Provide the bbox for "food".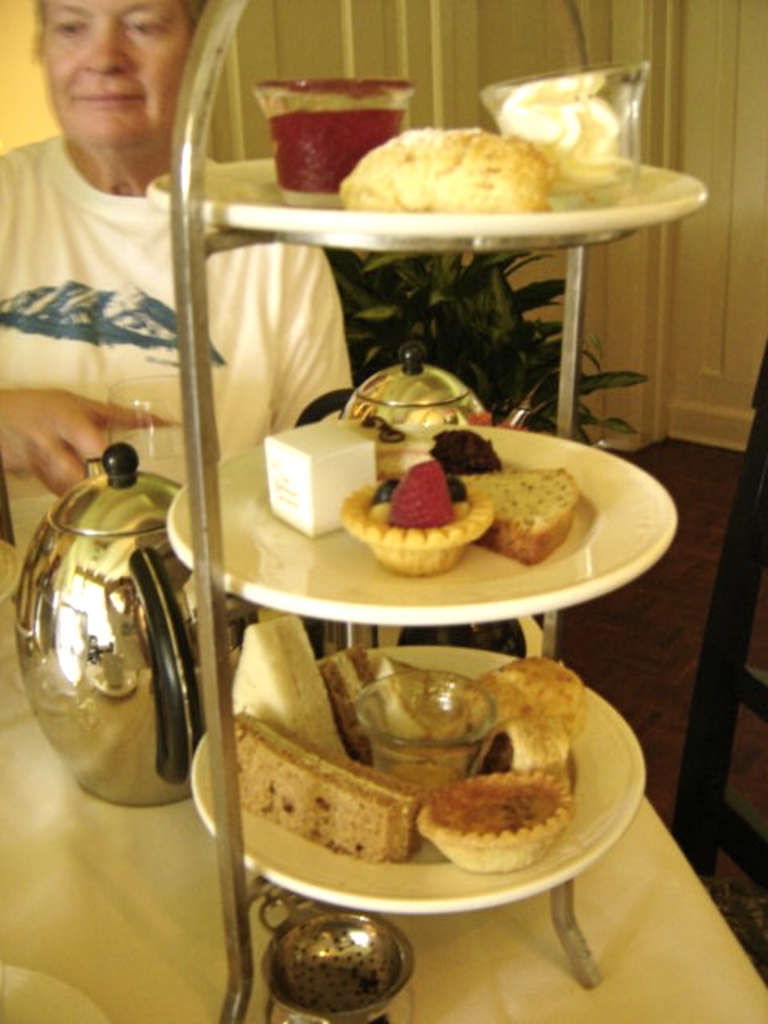
[470,467,578,568].
